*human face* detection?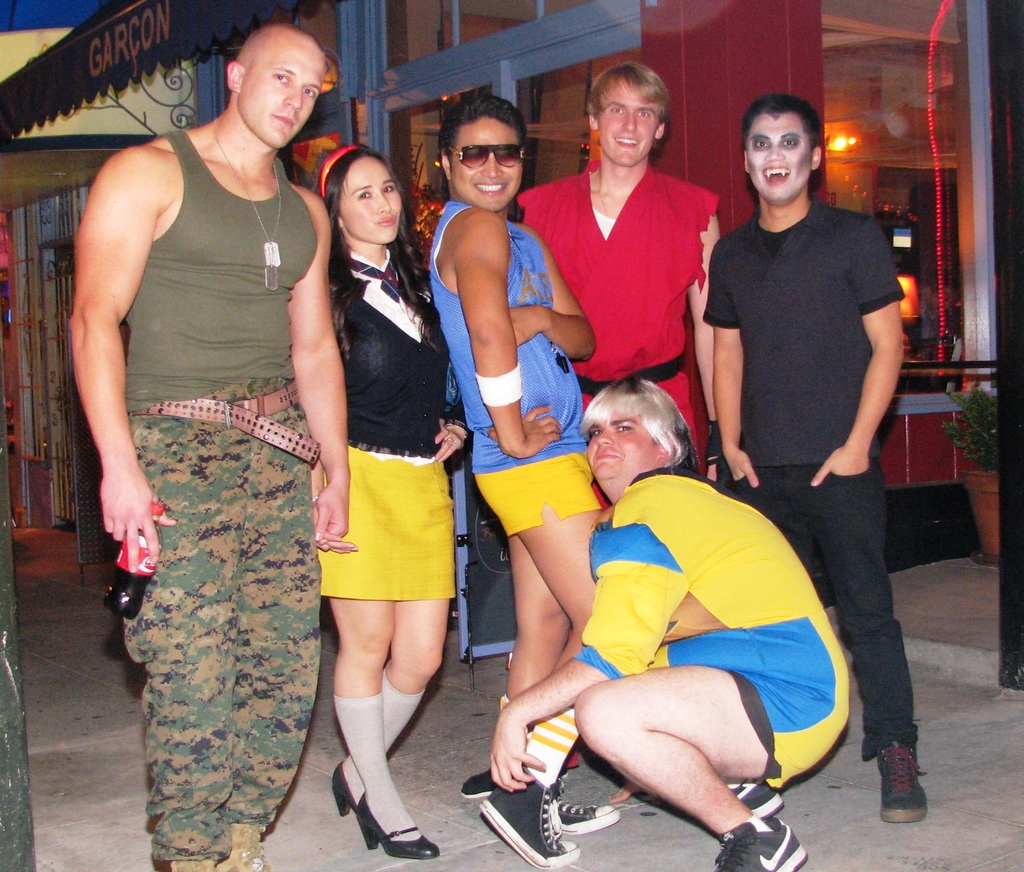
337/154/401/243
